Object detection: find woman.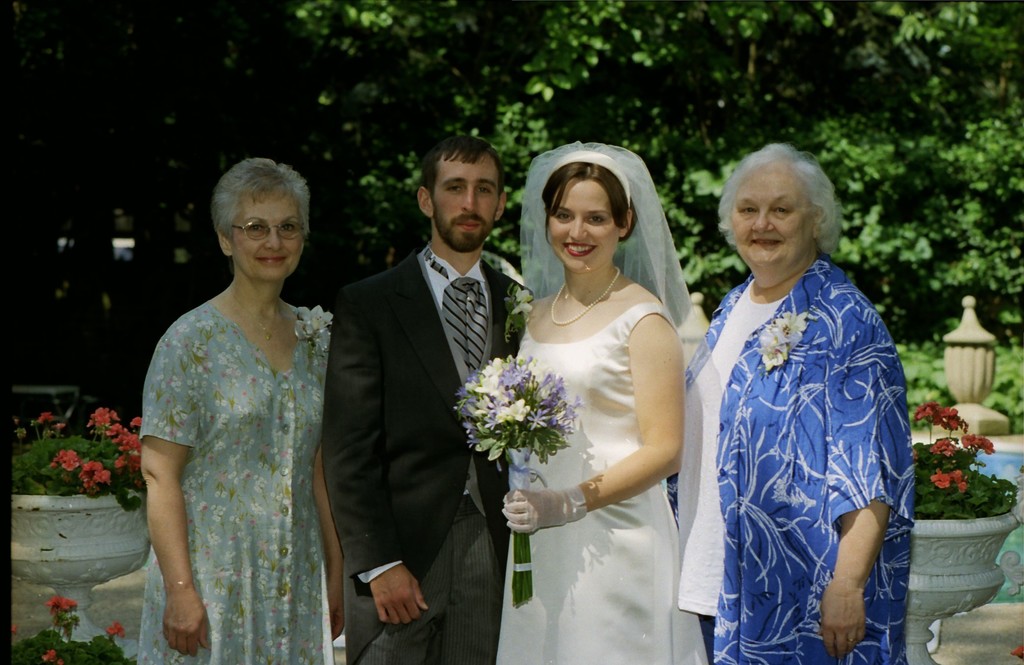
136/161/348/664.
